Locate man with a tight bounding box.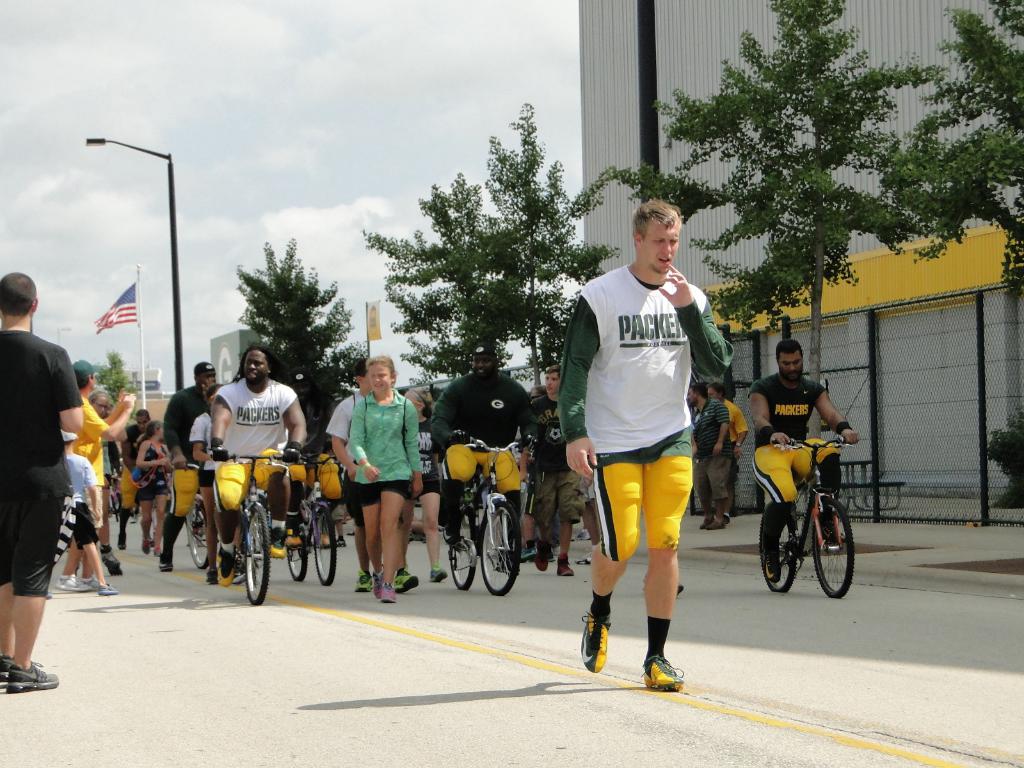
205,348,311,588.
